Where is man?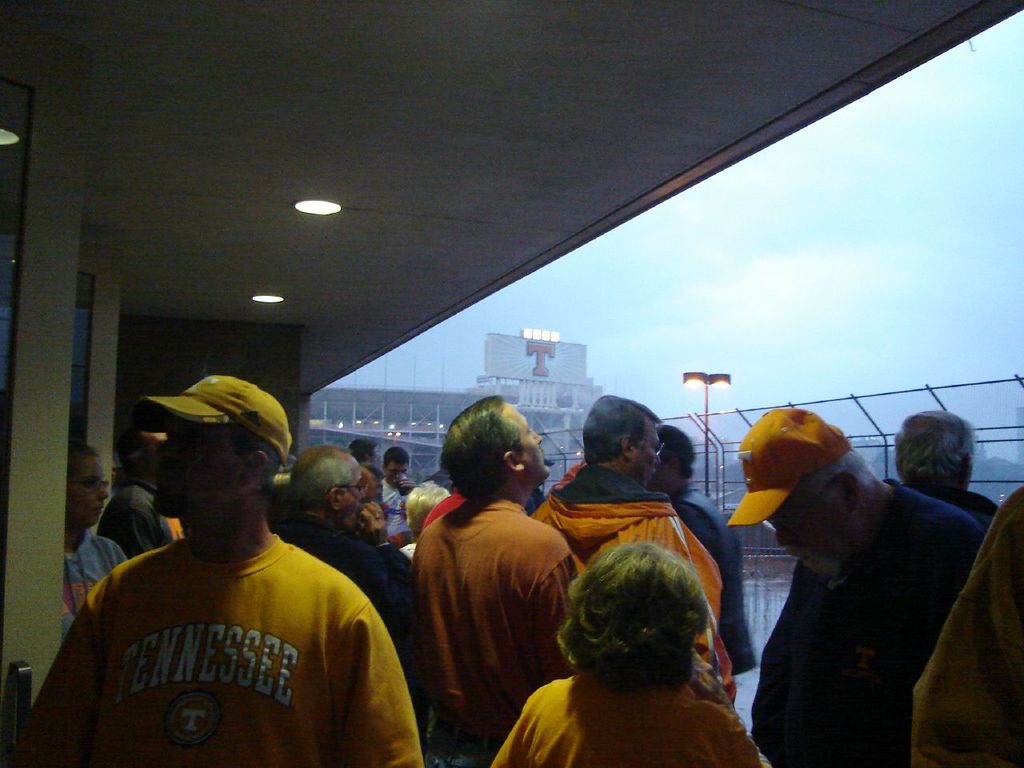
detection(530, 398, 746, 719).
